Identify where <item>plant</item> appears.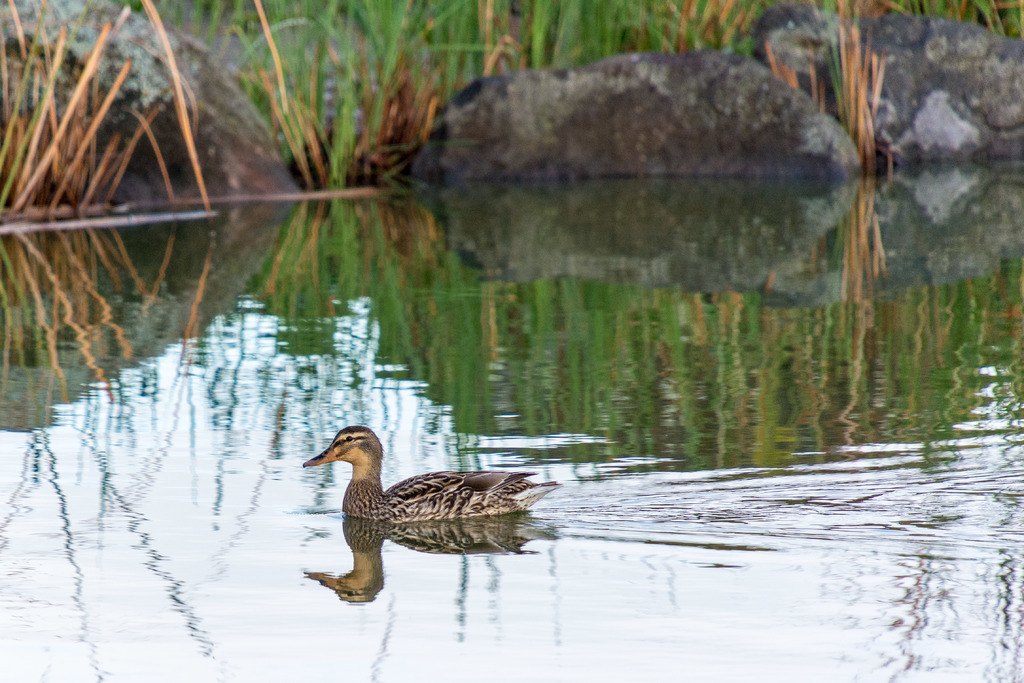
Appears at {"left": 0, "top": 0, "right": 214, "bottom": 212}.
